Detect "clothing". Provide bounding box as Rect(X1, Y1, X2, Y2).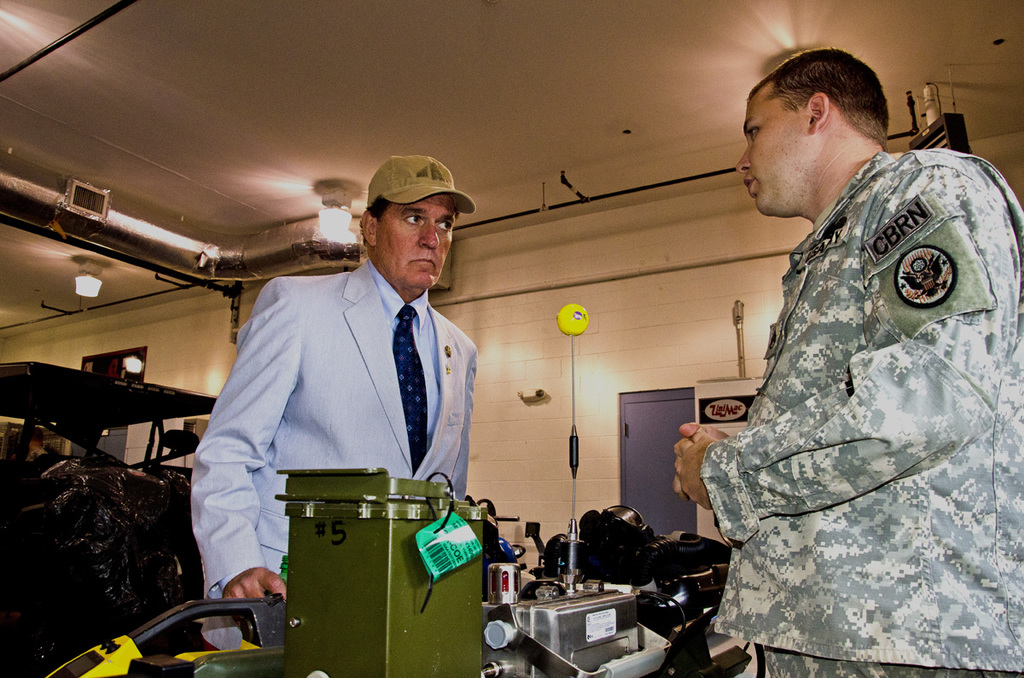
Rect(191, 262, 478, 643).
